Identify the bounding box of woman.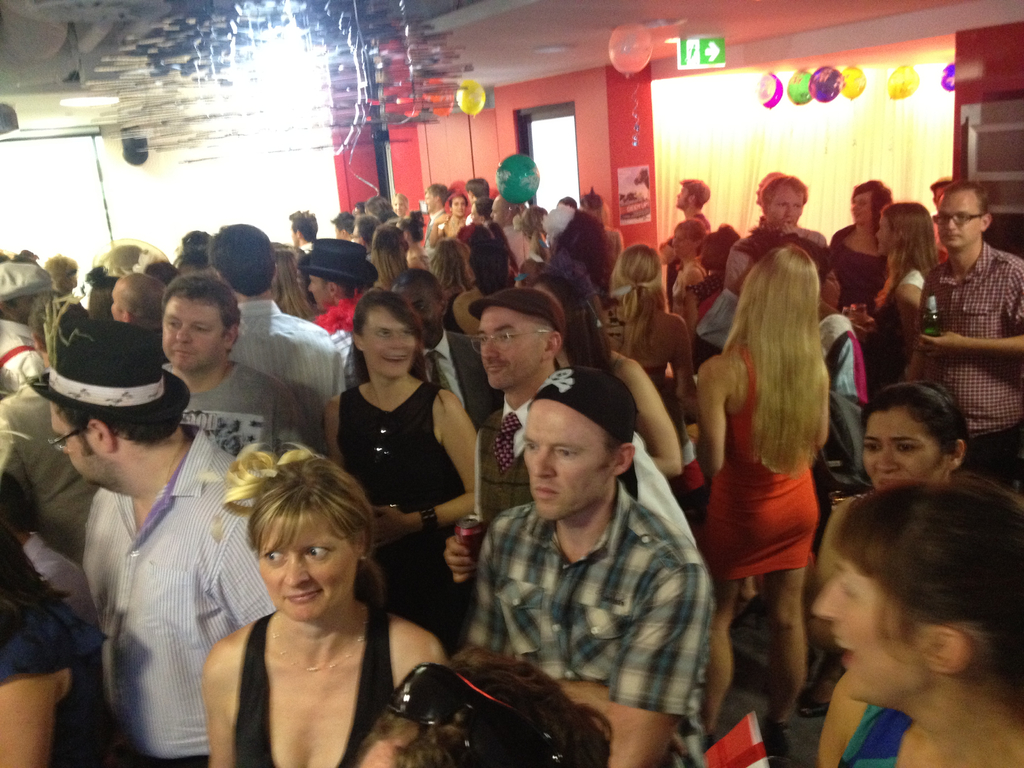
rect(0, 525, 122, 767).
